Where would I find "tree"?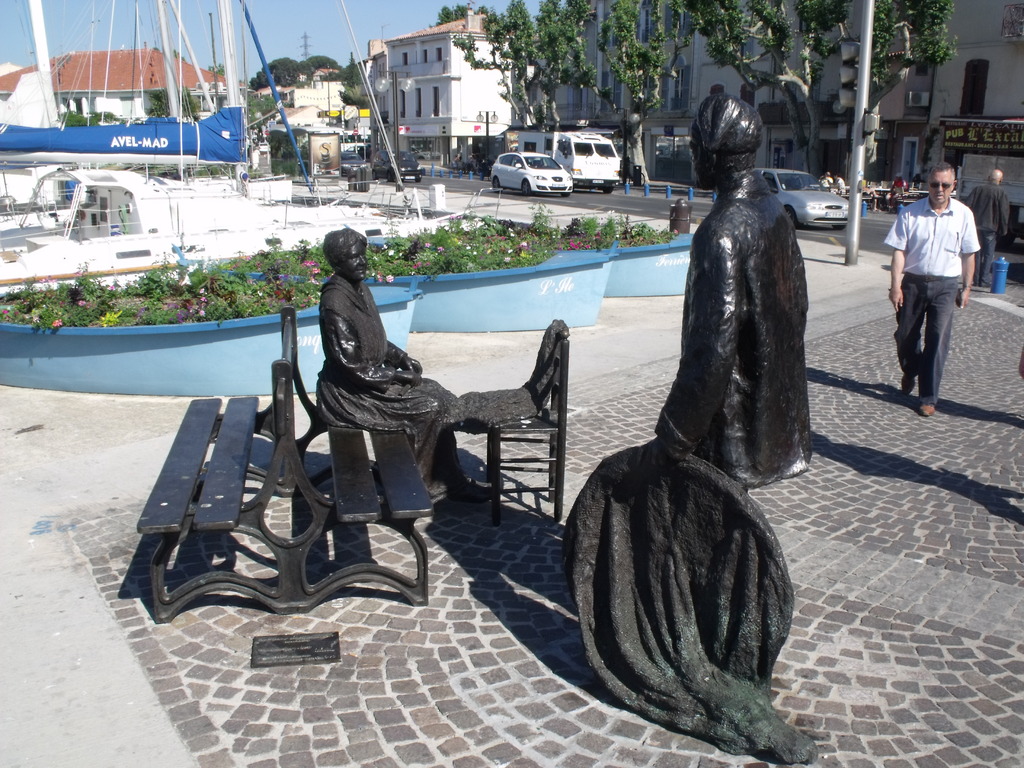
At box=[144, 83, 198, 120].
